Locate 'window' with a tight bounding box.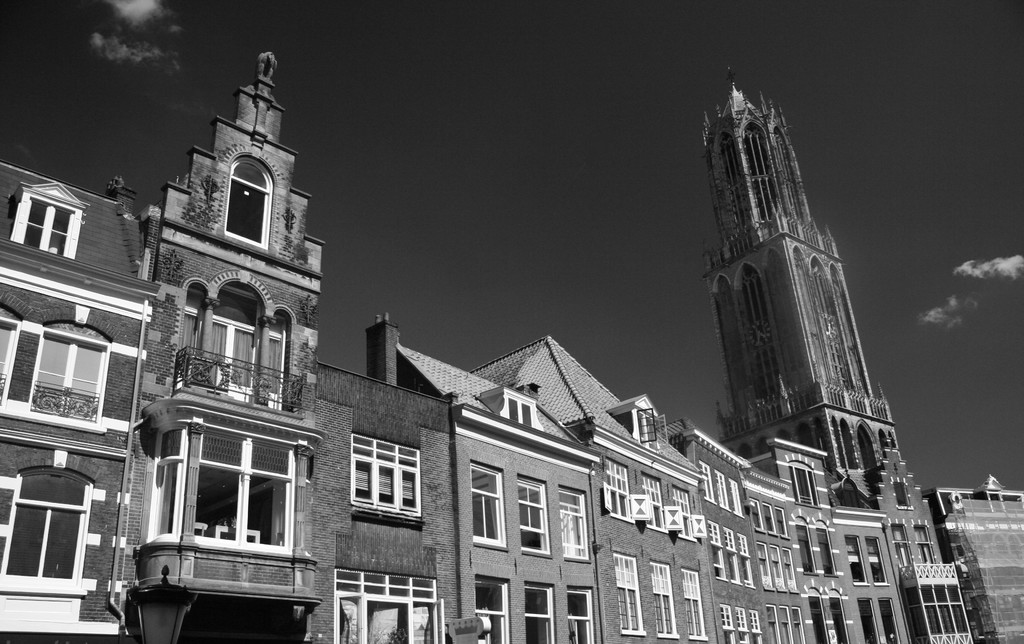
BBox(225, 161, 268, 243).
